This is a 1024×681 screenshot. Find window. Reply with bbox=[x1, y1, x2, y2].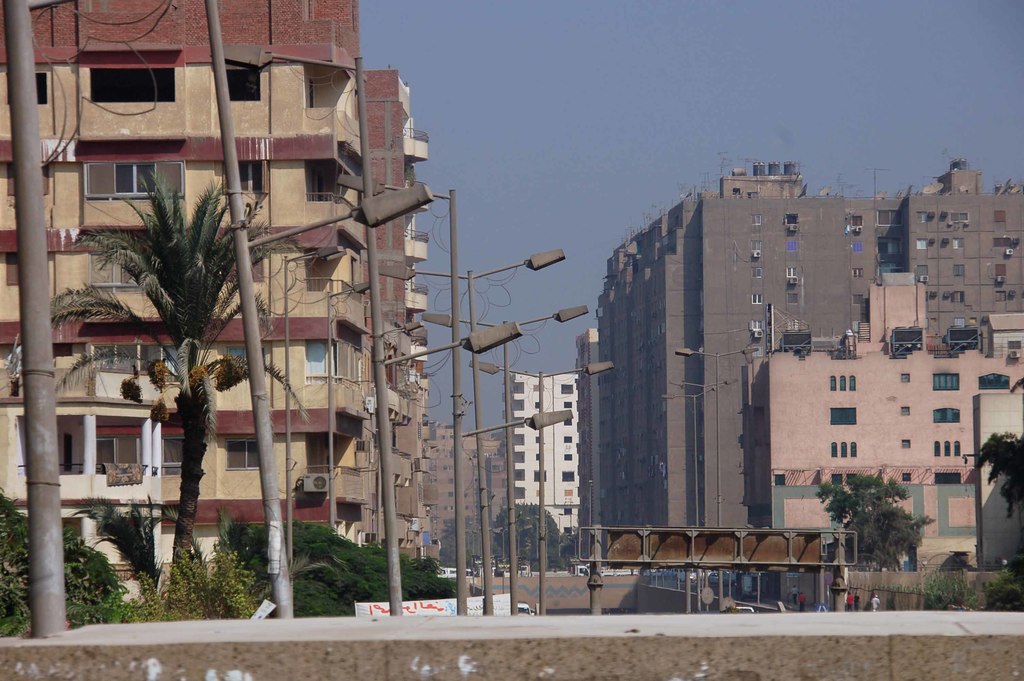
bbox=[223, 165, 267, 193].
